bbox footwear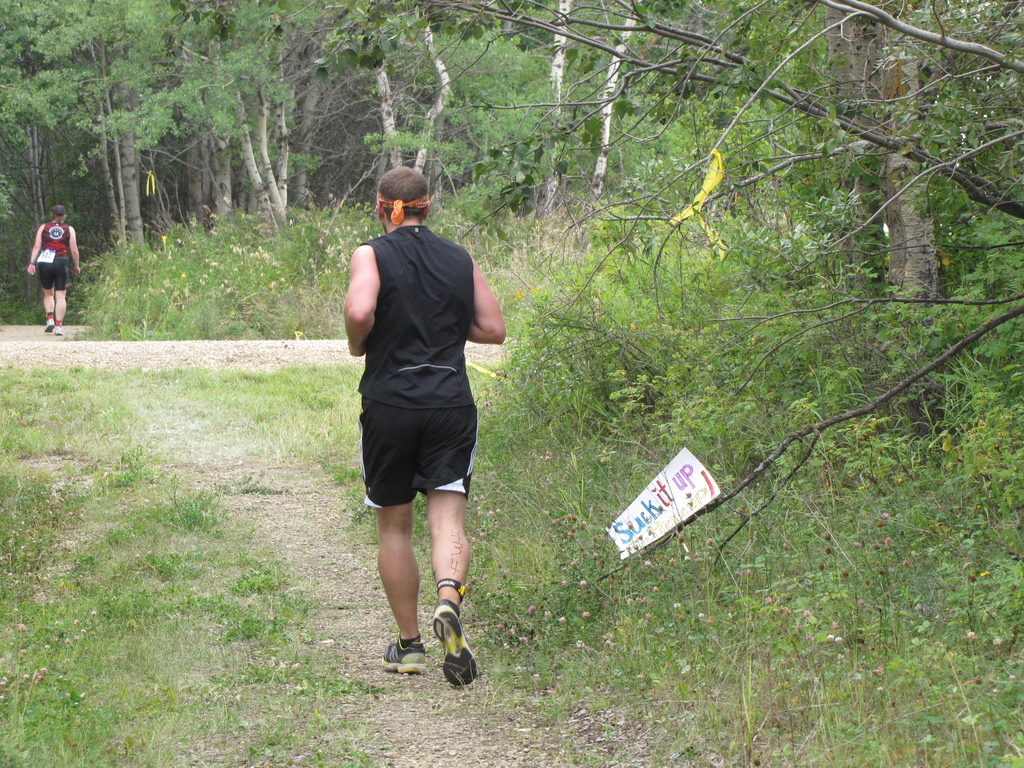
region(431, 598, 478, 687)
